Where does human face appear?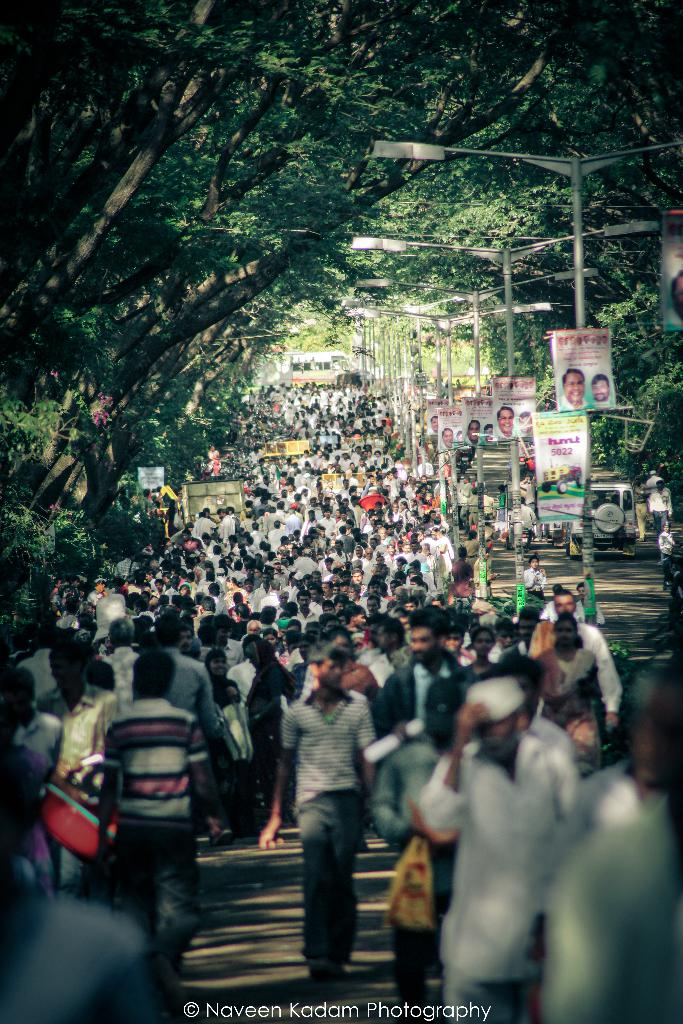
Appears at crop(577, 586, 584, 598).
